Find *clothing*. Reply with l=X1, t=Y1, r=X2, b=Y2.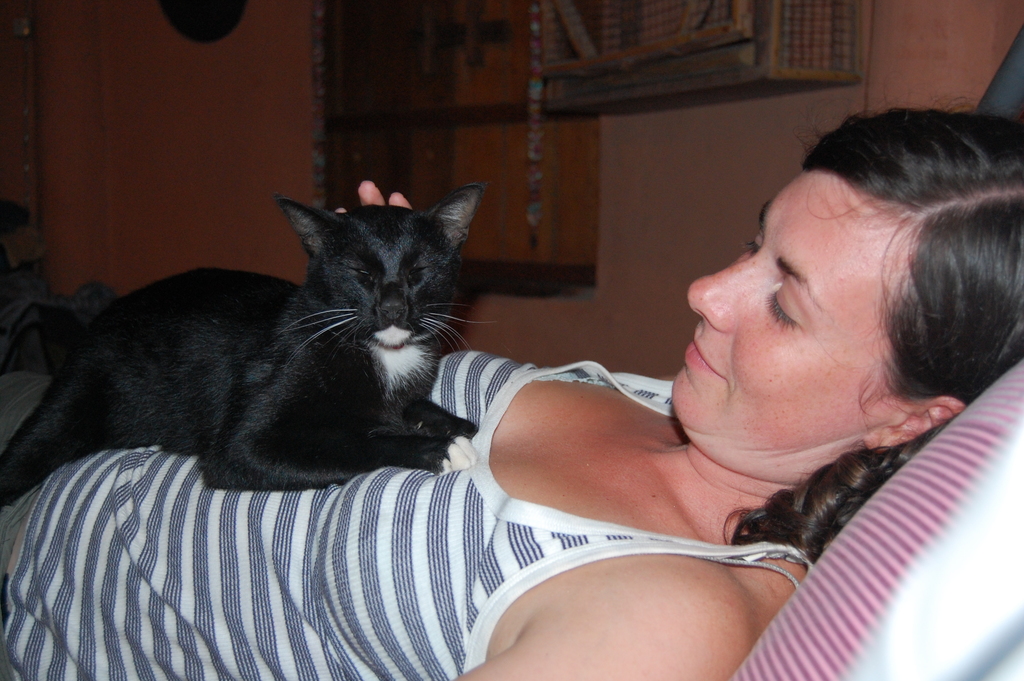
l=0, t=338, r=831, b=680.
